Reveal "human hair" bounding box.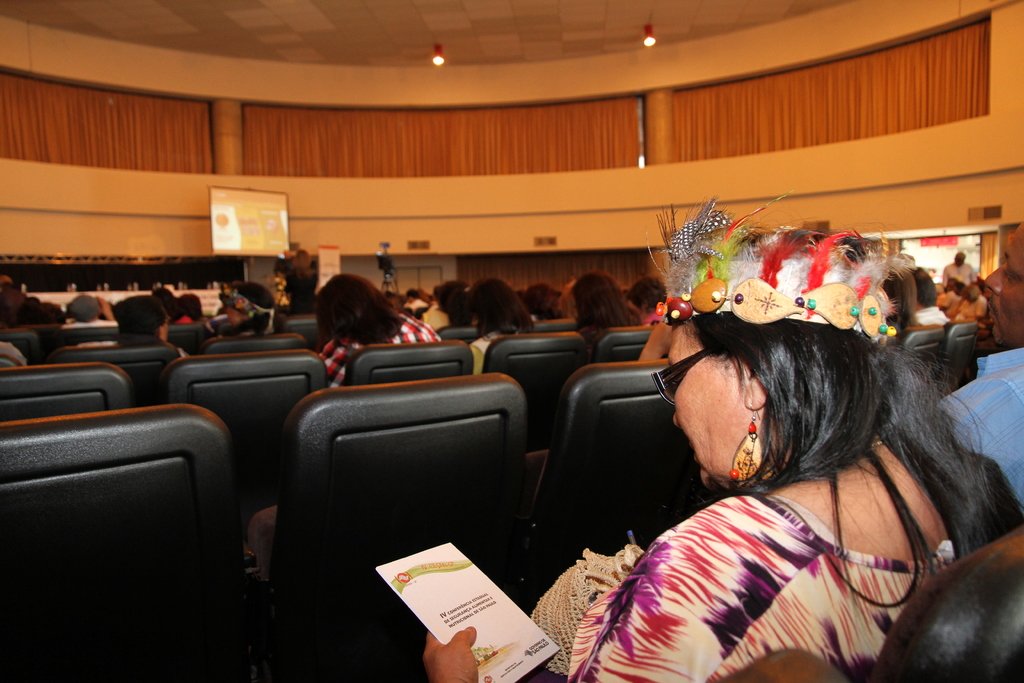
Revealed: [left=625, top=276, right=669, bottom=318].
